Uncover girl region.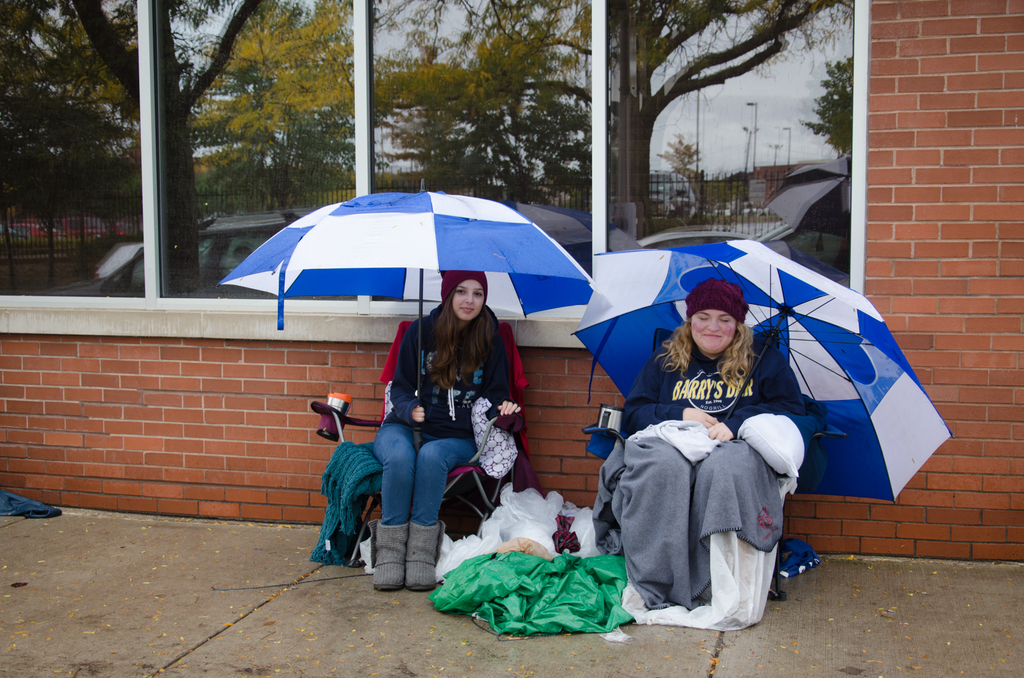
Uncovered: box(617, 266, 789, 606).
